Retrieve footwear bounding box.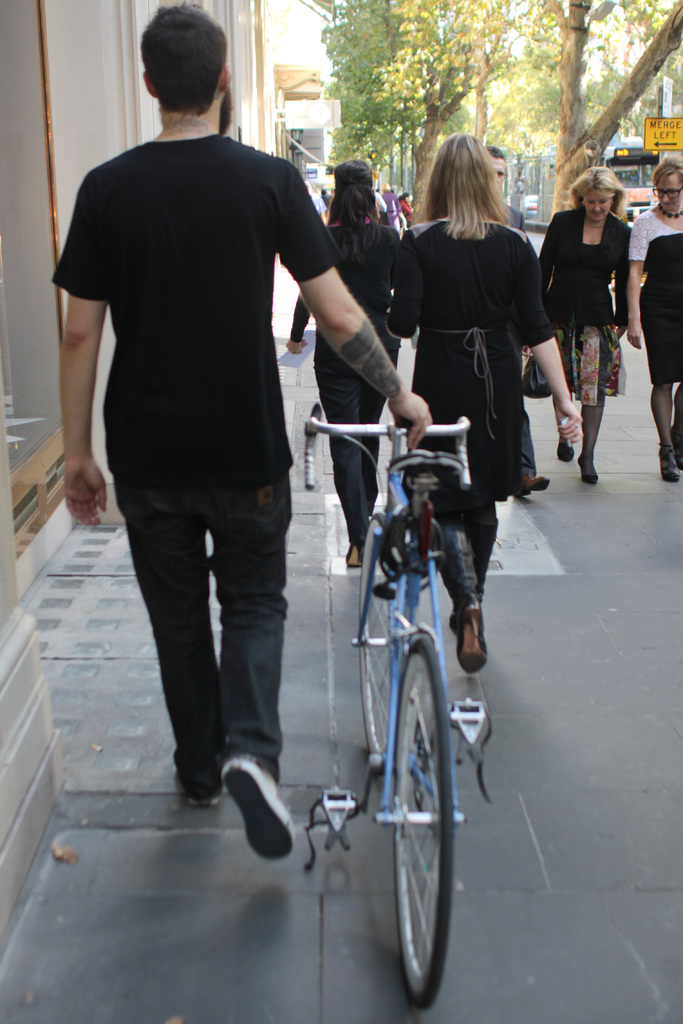
Bounding box: select_region(557, 442, 573, 463).
